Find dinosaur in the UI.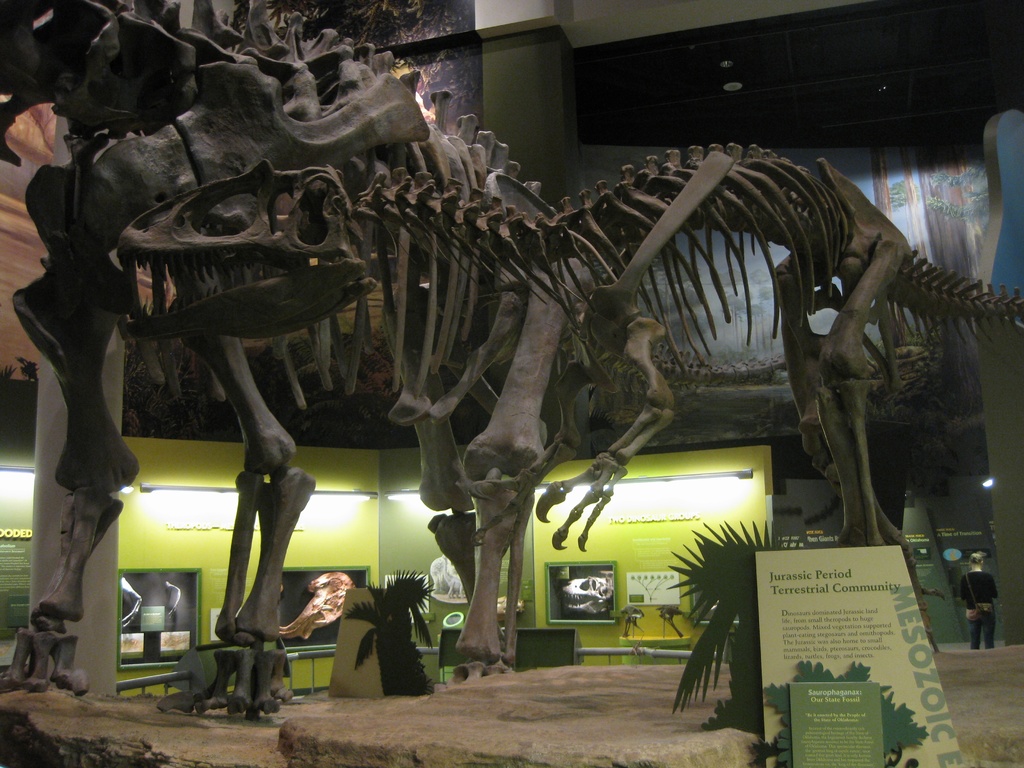
UI element at box=[0, 0, 1023, 721].
